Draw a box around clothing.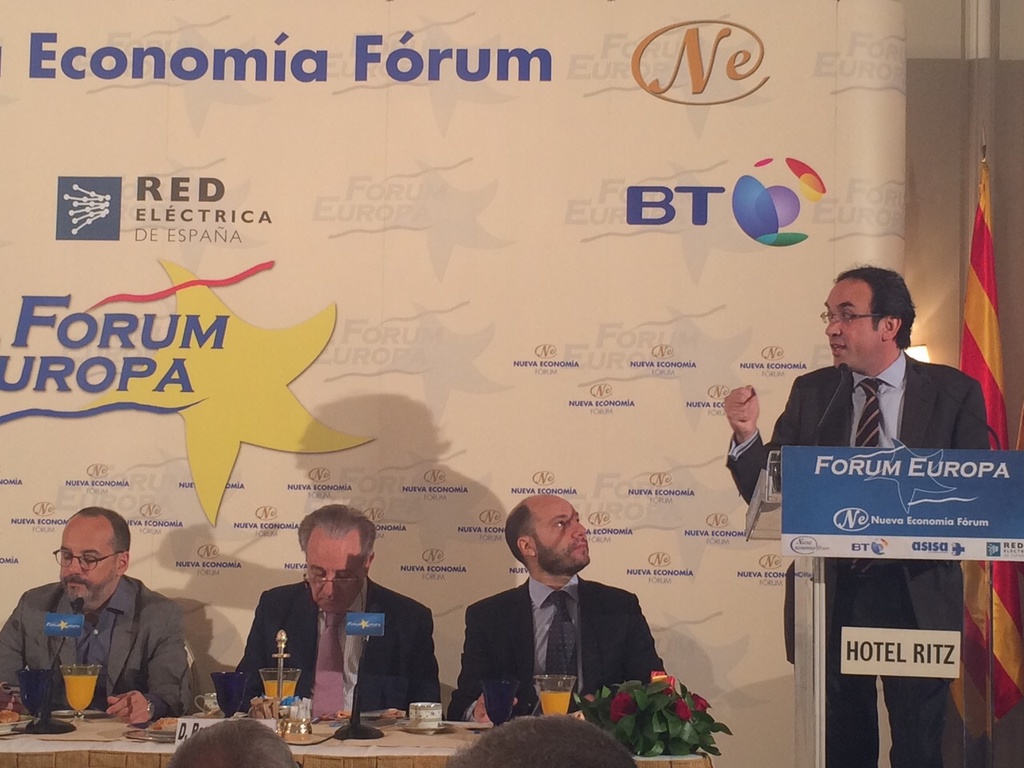
730,355,986,762.
